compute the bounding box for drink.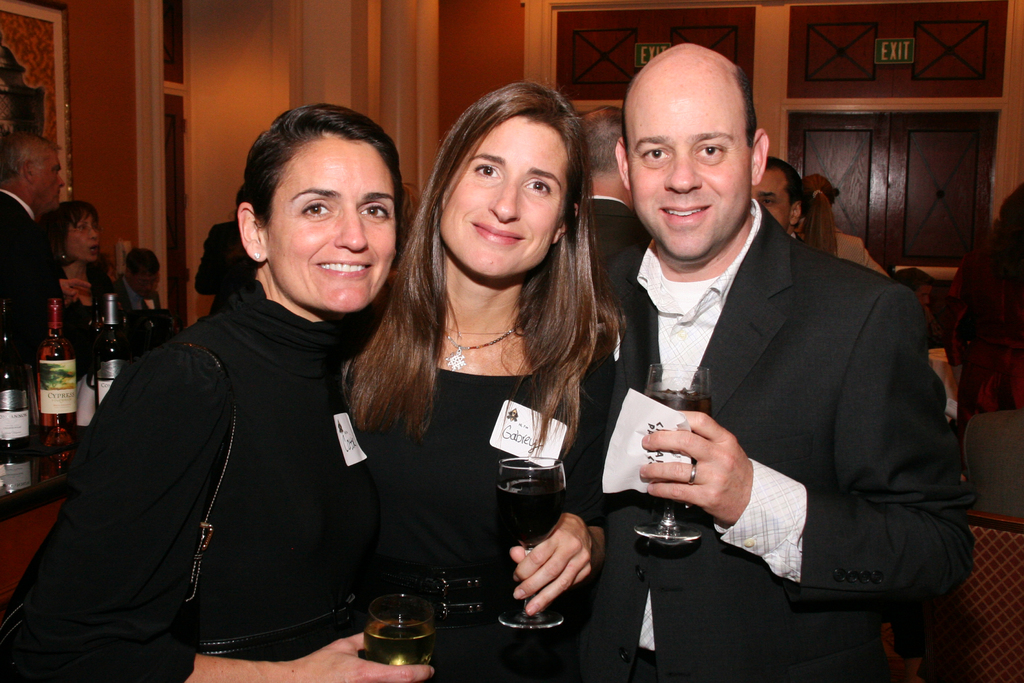
left=656, top=382, right=721, bottom=412.
